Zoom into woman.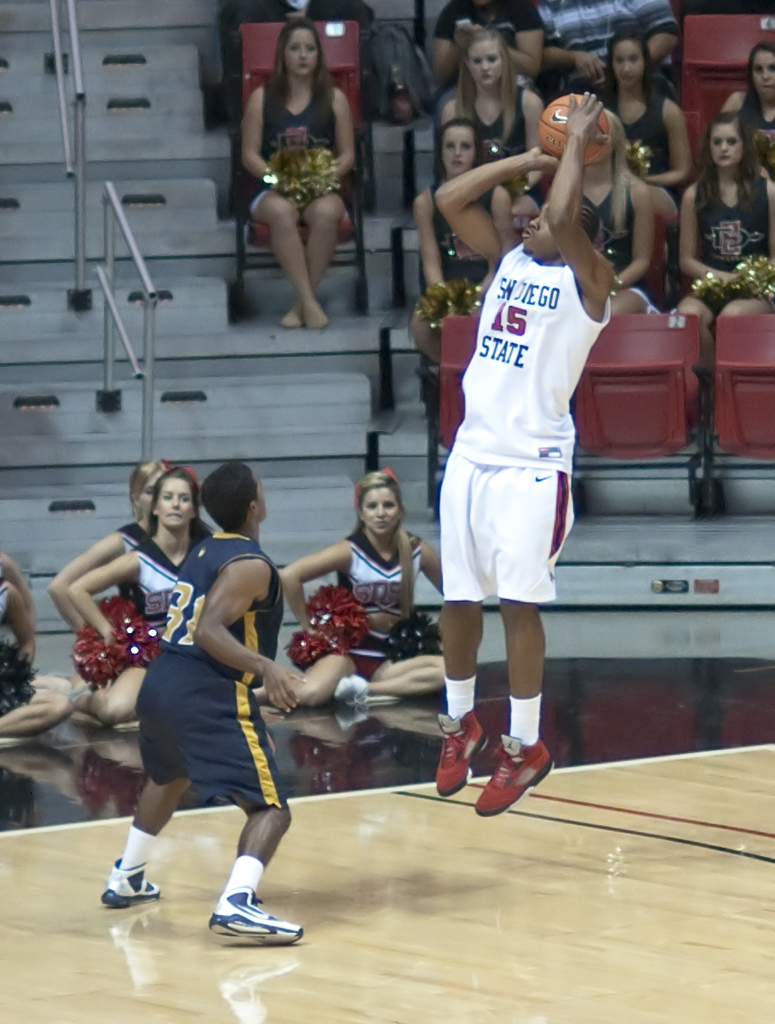
Zoom target: 253/467/459/702.
